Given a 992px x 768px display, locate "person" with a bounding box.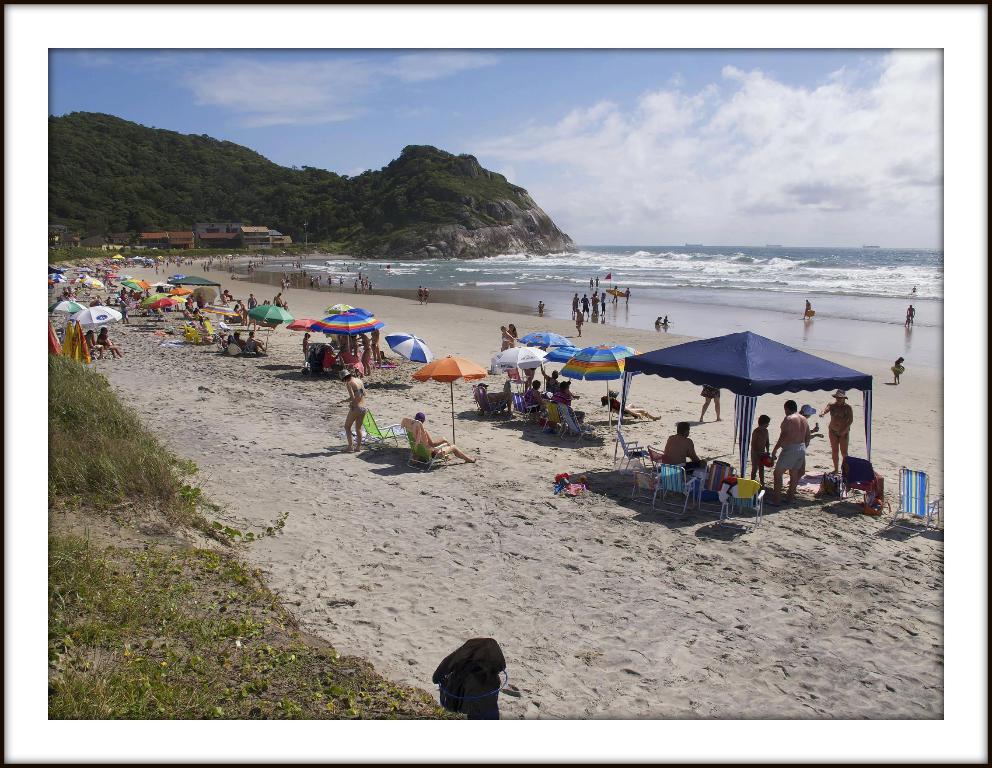
Located: bbox=[203, 334, 212, 345].
